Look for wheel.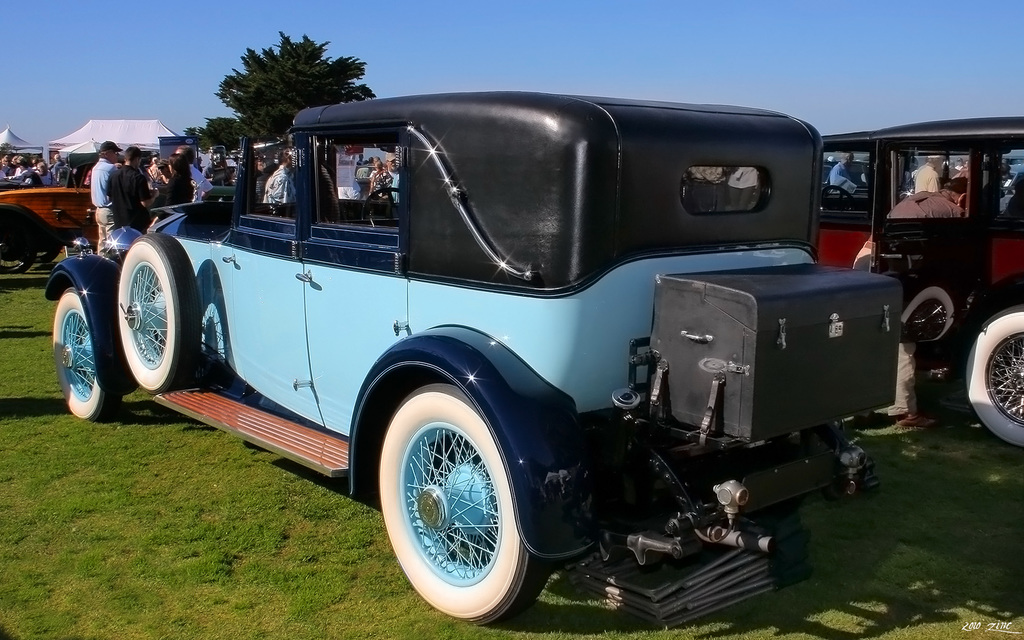
Found: BBox(360, 184, 399, 228).
